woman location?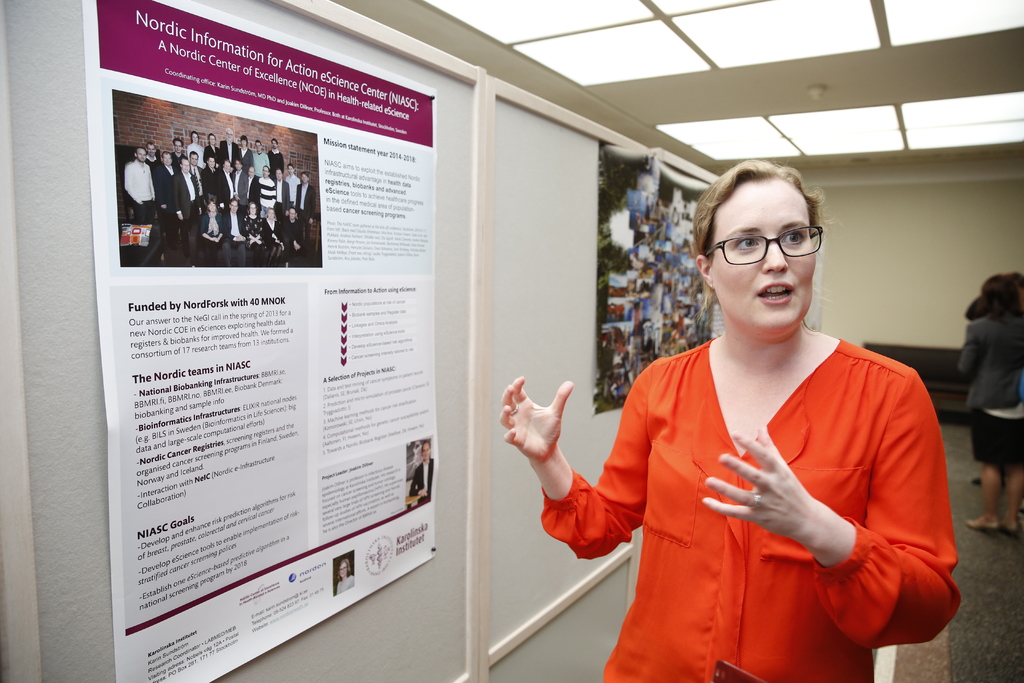
l=244, t=201, r=262, b=267
